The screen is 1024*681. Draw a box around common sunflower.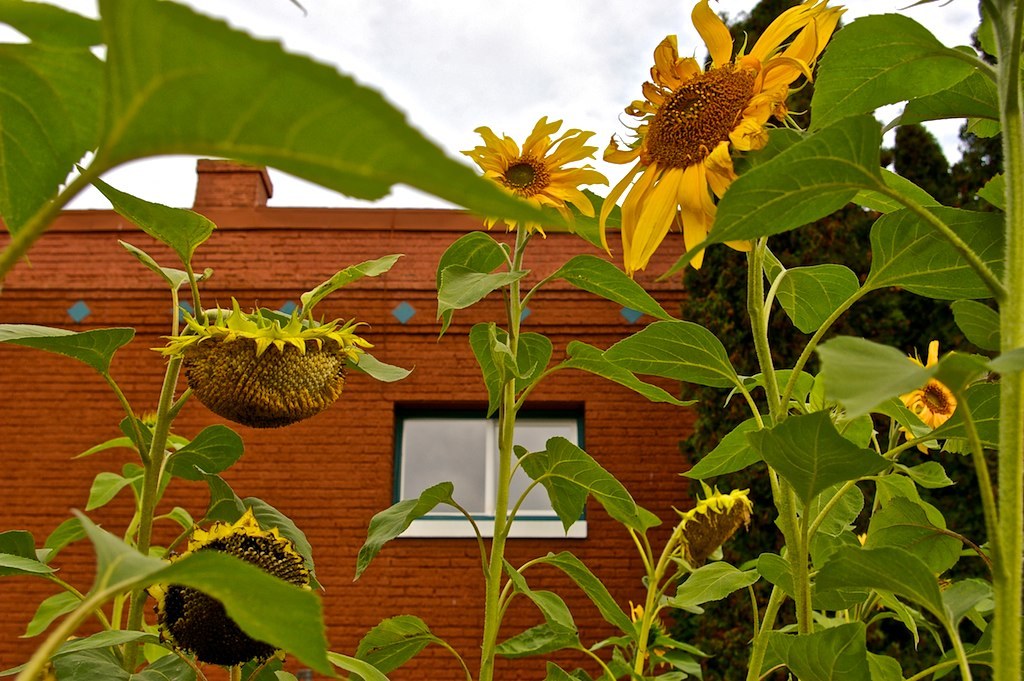
left=181, top=309, right=349, bottom=430.
